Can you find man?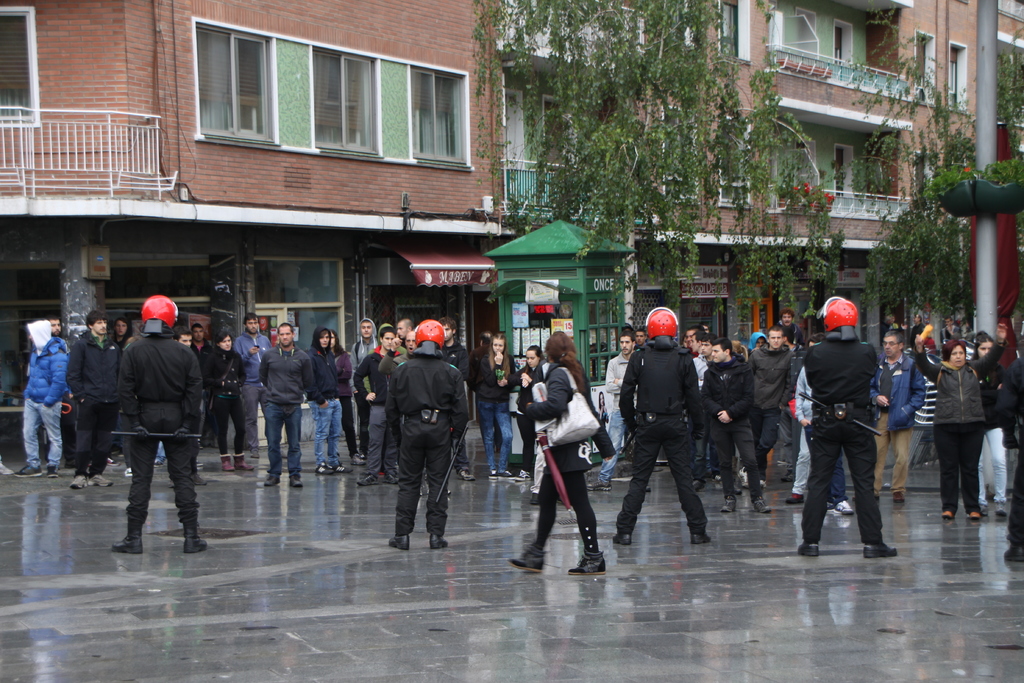
Yes, bounding box: locate(584, 330, 644, 496).
